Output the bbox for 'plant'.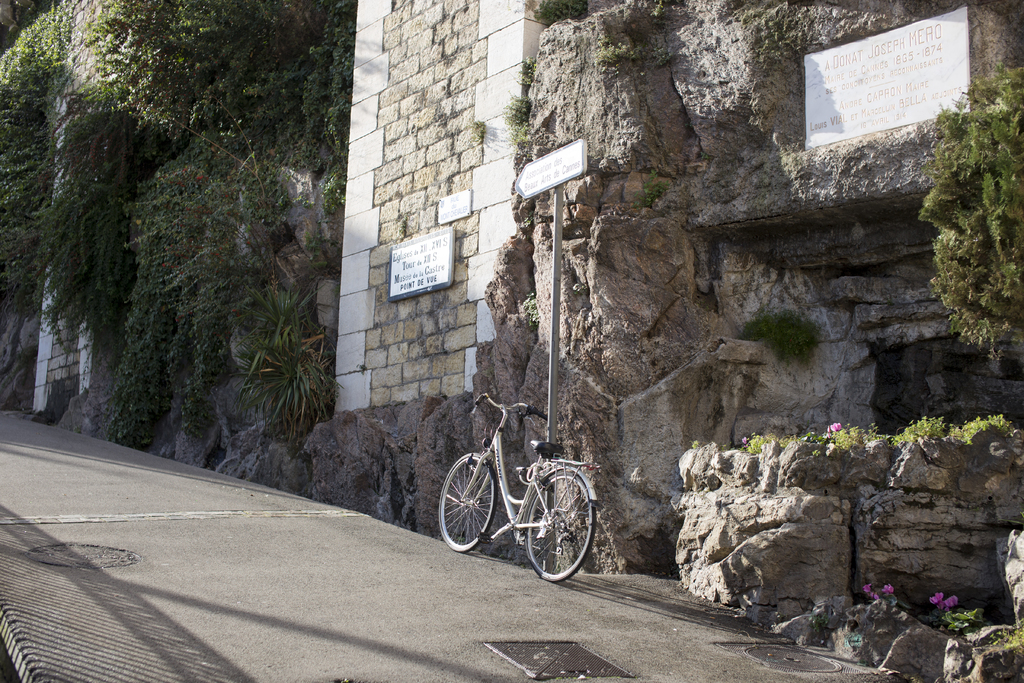
[left=633, top=164, right=669, bottom=206].
